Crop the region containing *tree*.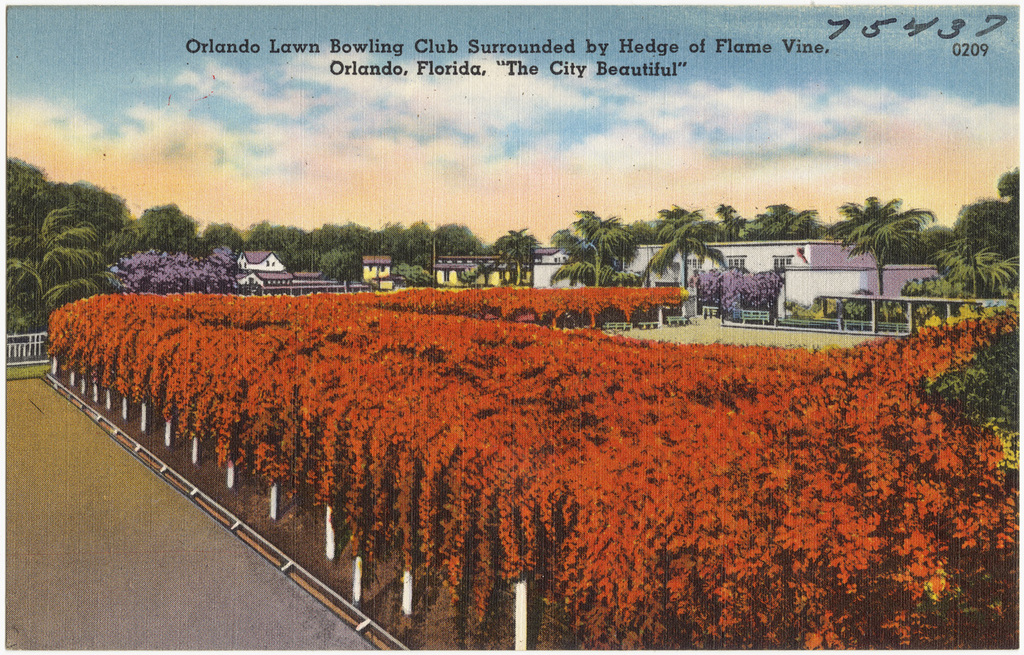
Crop region: x1=655, y1=233, x2=728, y2=291.
